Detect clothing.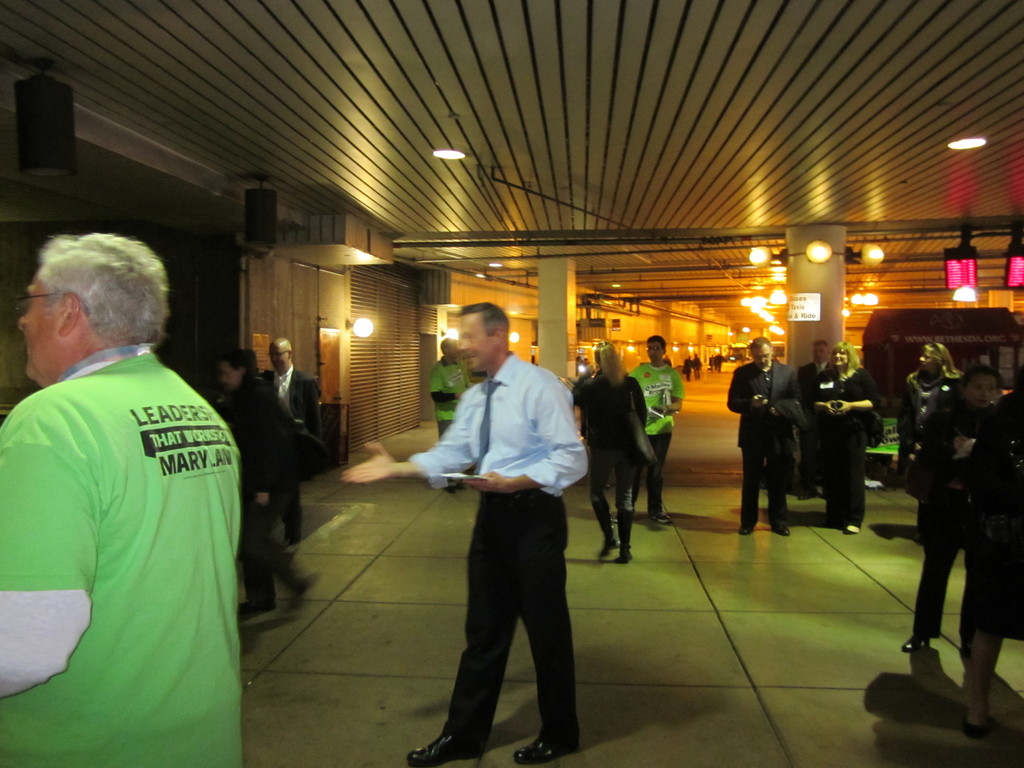
Detected at [730,355,803,524].
